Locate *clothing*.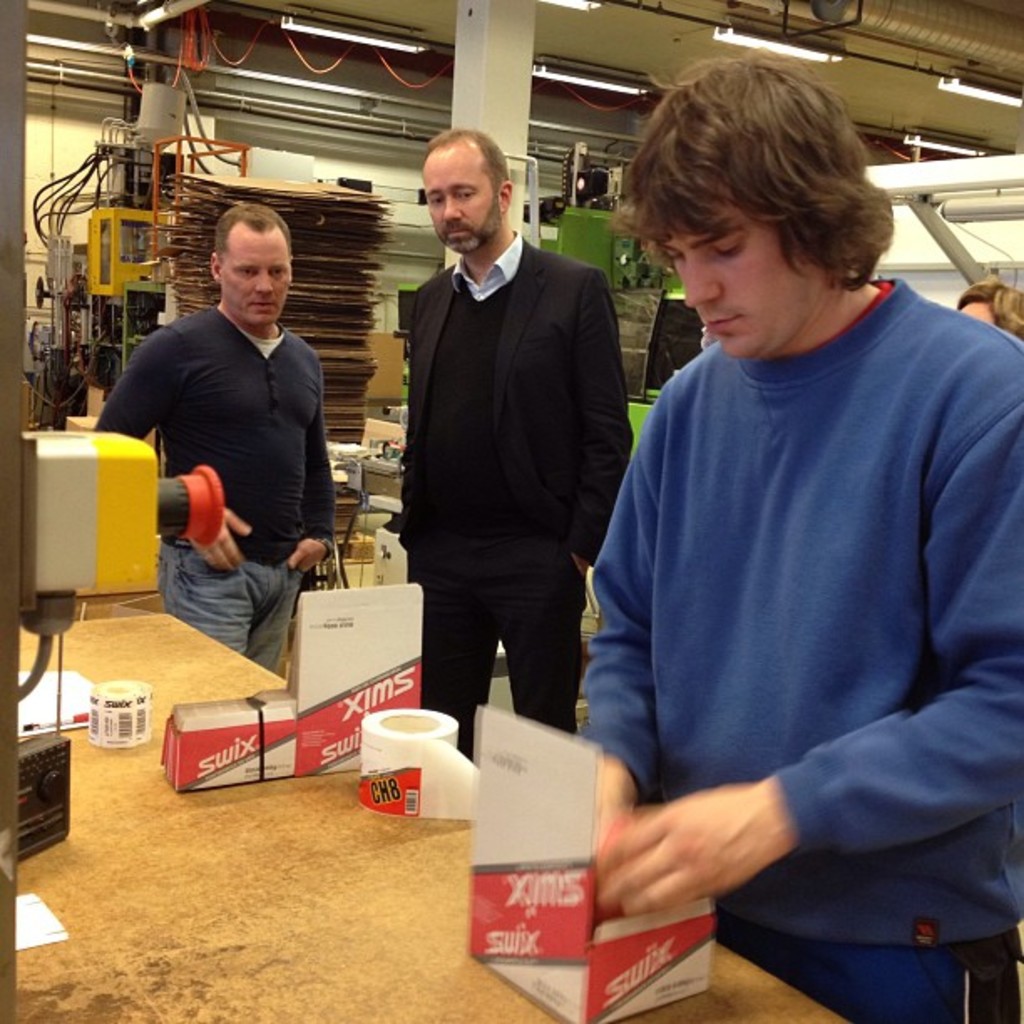
Bounding box: <box>579,151,1004,1007</box>.
